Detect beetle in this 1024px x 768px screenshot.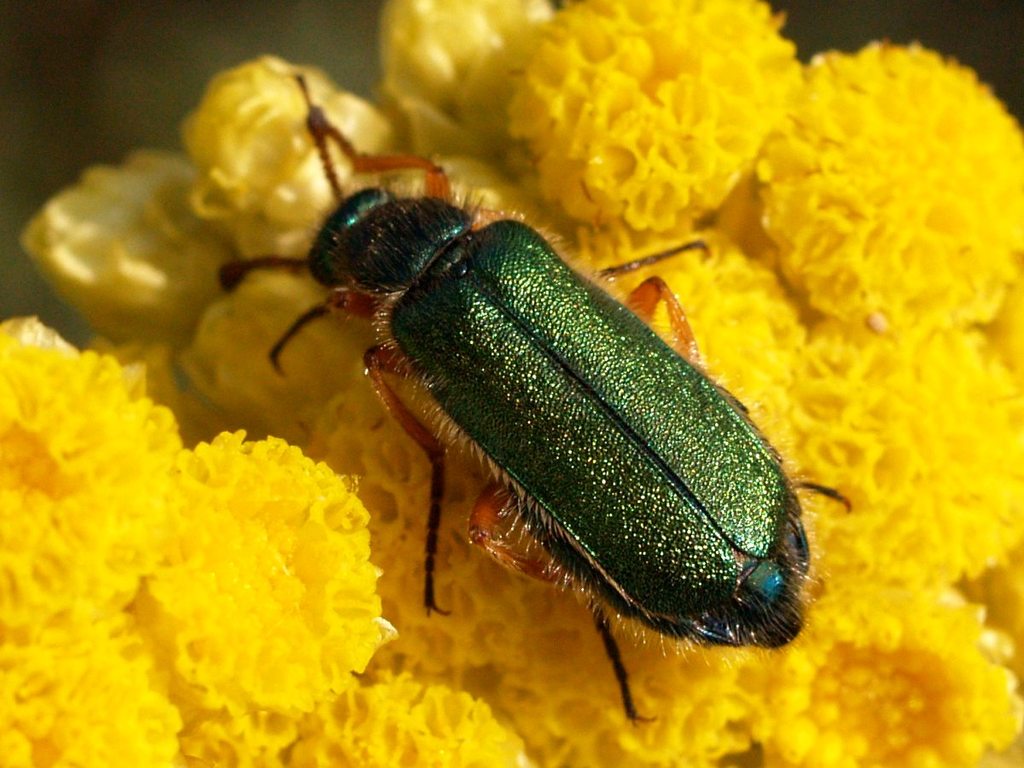
Detection: (left=216, top=113, right=871, bottom=748).
